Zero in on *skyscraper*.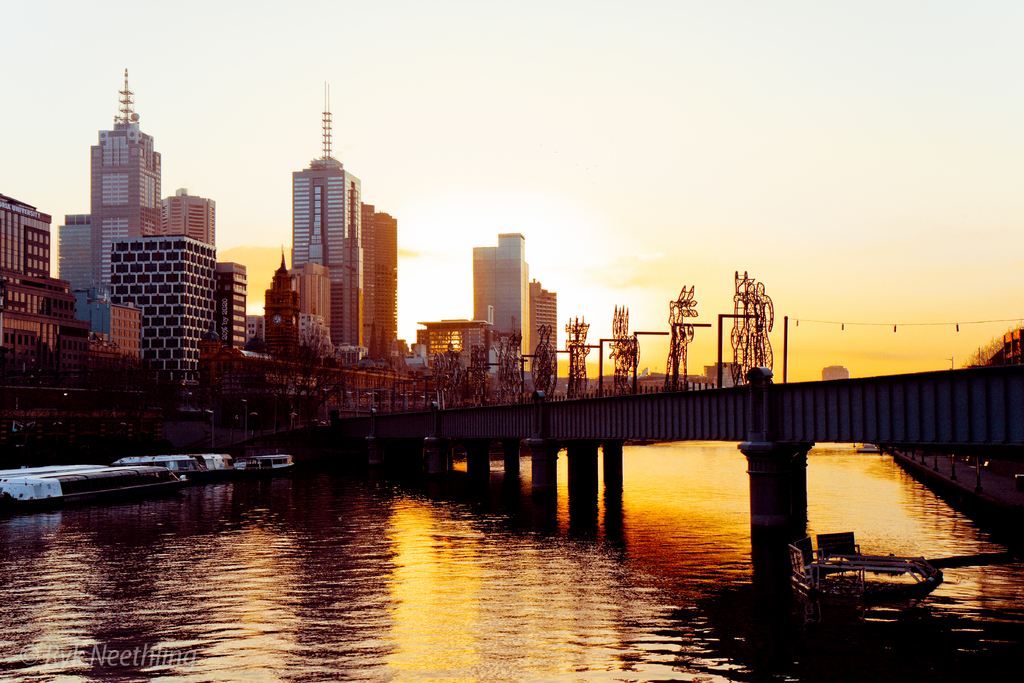
Zeroed in: <bbox>470, 233, 531, 395</bbox>.
